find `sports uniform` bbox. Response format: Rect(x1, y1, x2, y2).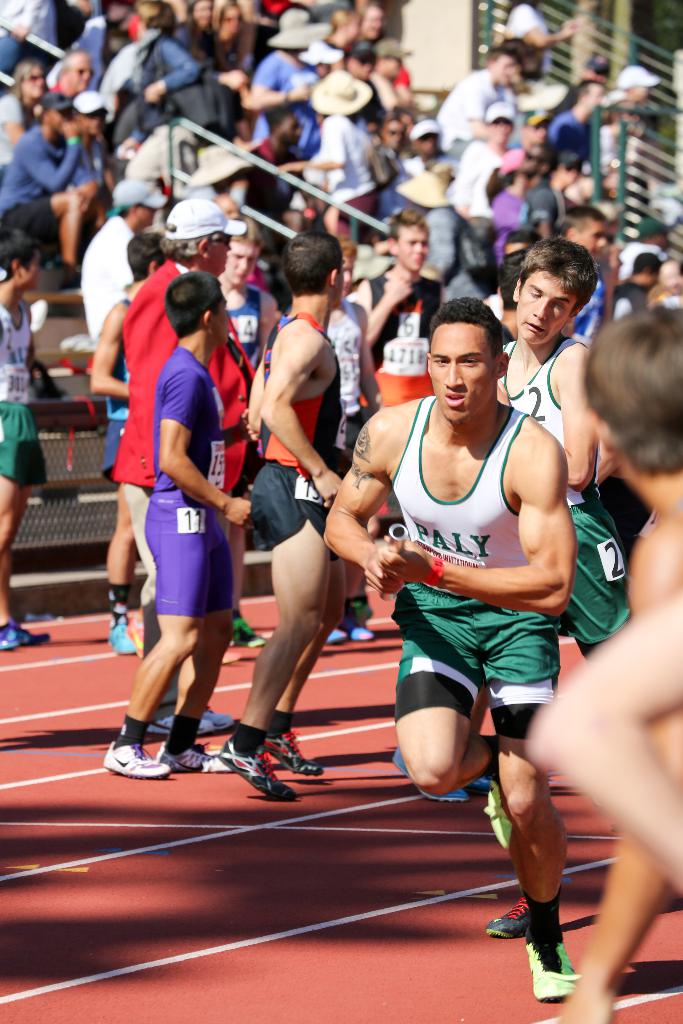
Rect(113, 335, 212, 793).
